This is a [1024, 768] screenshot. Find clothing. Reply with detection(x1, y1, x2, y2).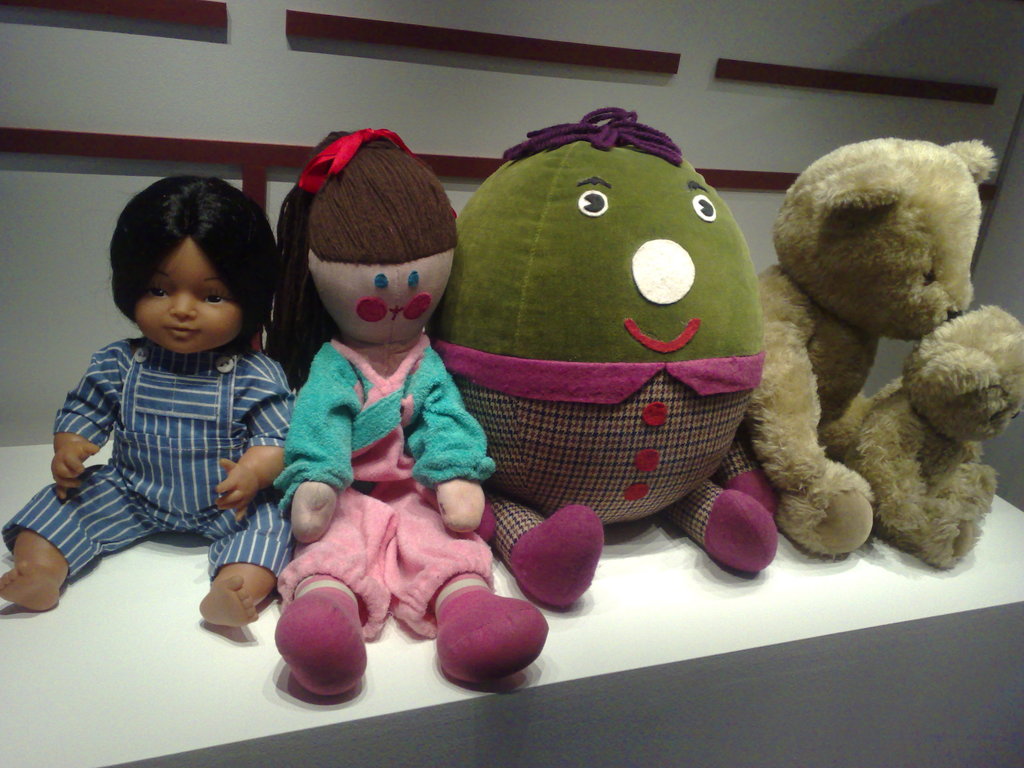
detection(436, 347, 778, 606).
